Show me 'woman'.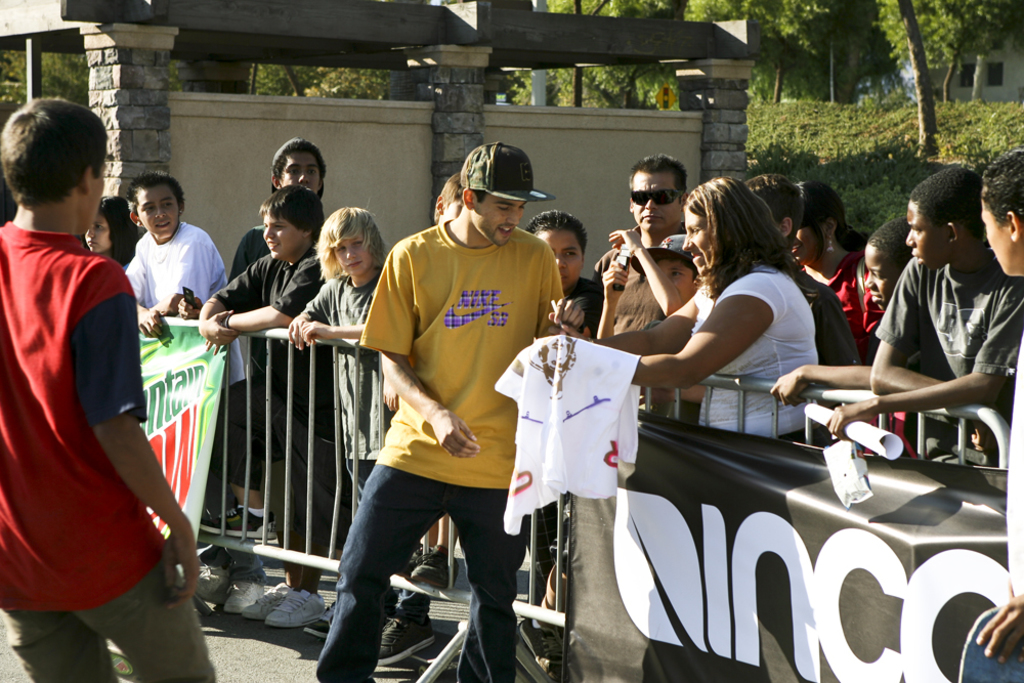
'woman' is here: {"left": 531, "top": 178, "right": 827, "bottom": 447}.
